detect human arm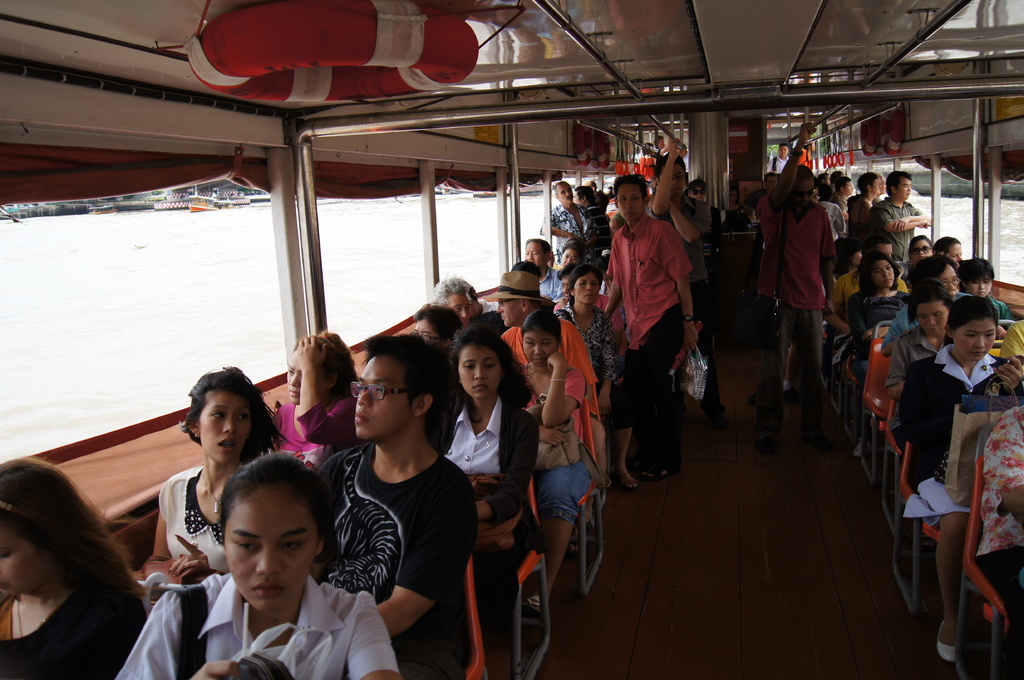
x1=765 y1=150 x2=774 y2=176
